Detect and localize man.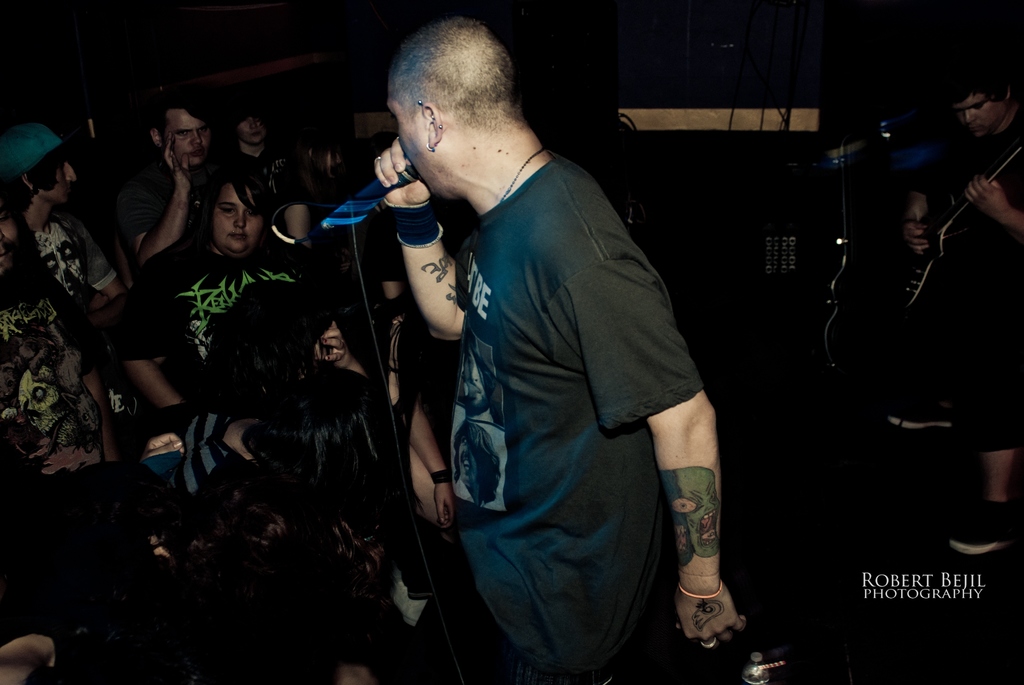
Localized at BBox(0, 122, 118, 310).
